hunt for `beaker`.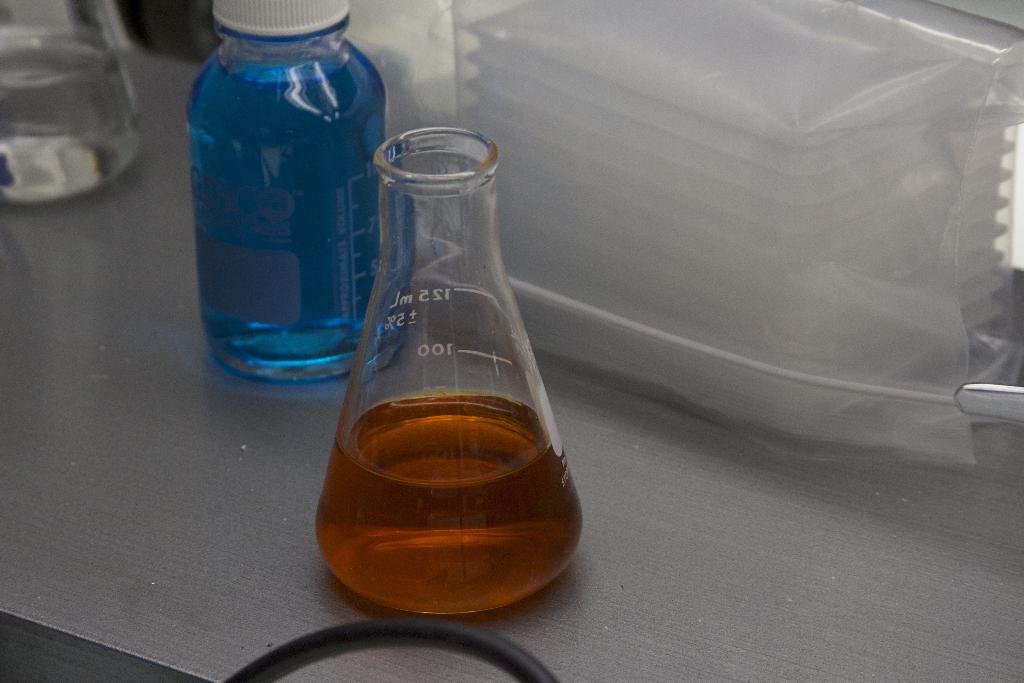
Hunted down at locate(0, 0, 146, 206).
